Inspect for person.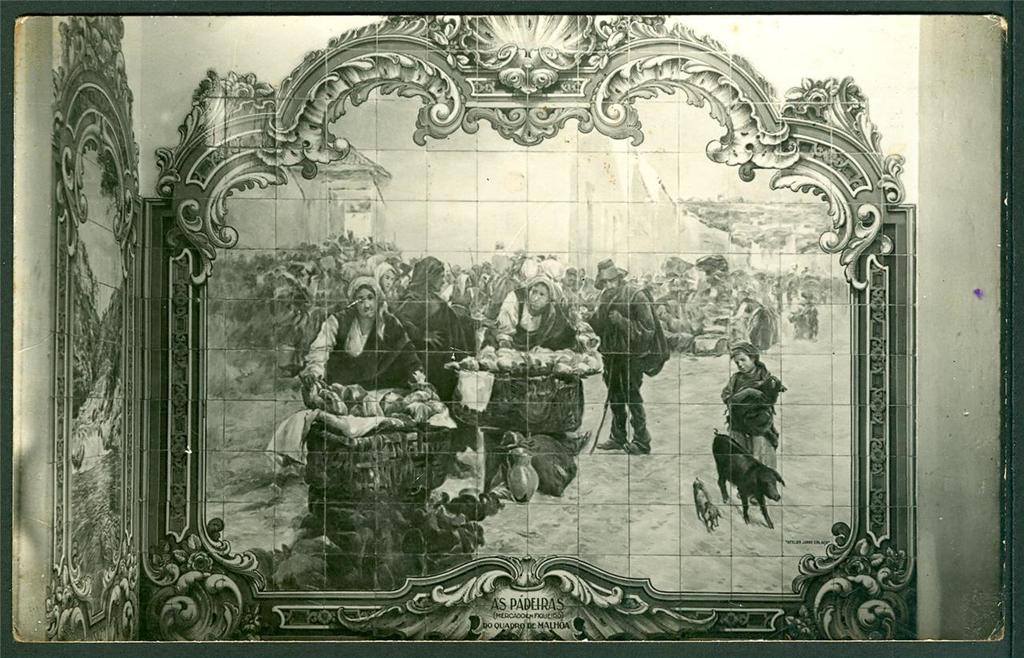
Inspection: 724 342 771 493.
